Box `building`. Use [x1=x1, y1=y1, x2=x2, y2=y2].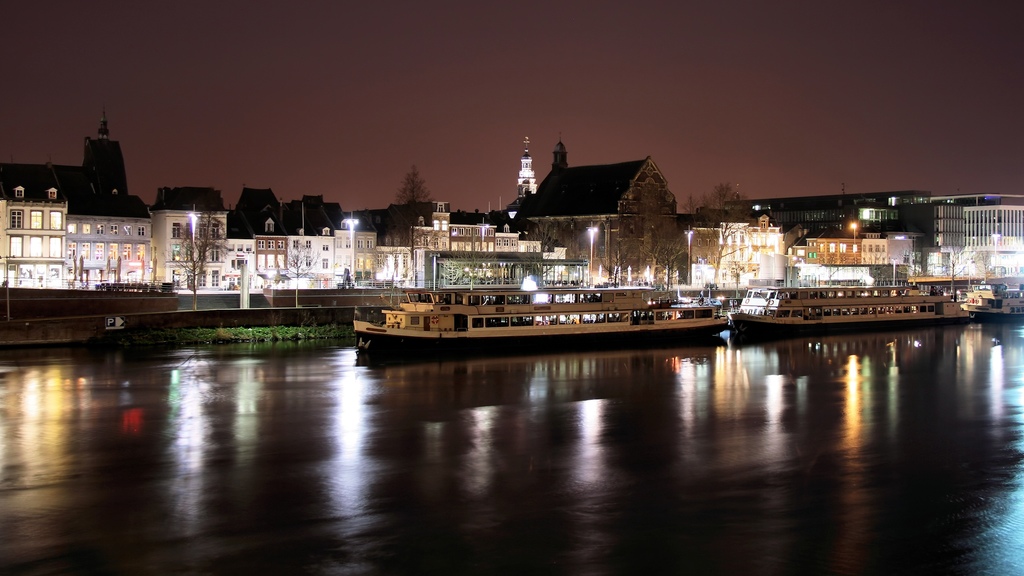
[x1=151, y1=180, x2=226, y2=289].
